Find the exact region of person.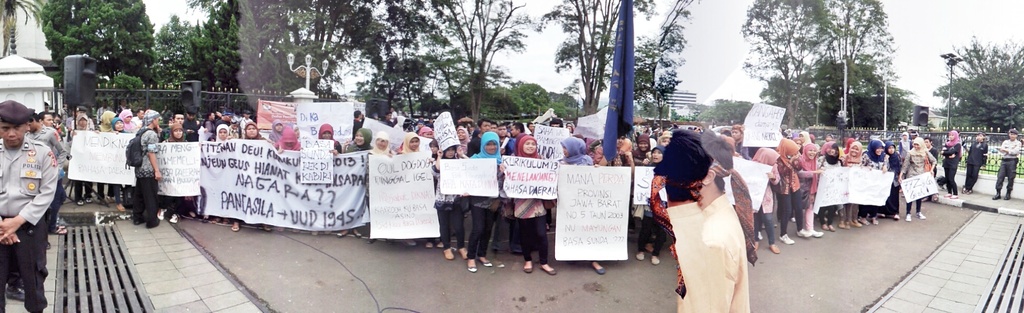
Exact region: BBox(995, 127, 1023, 199).
